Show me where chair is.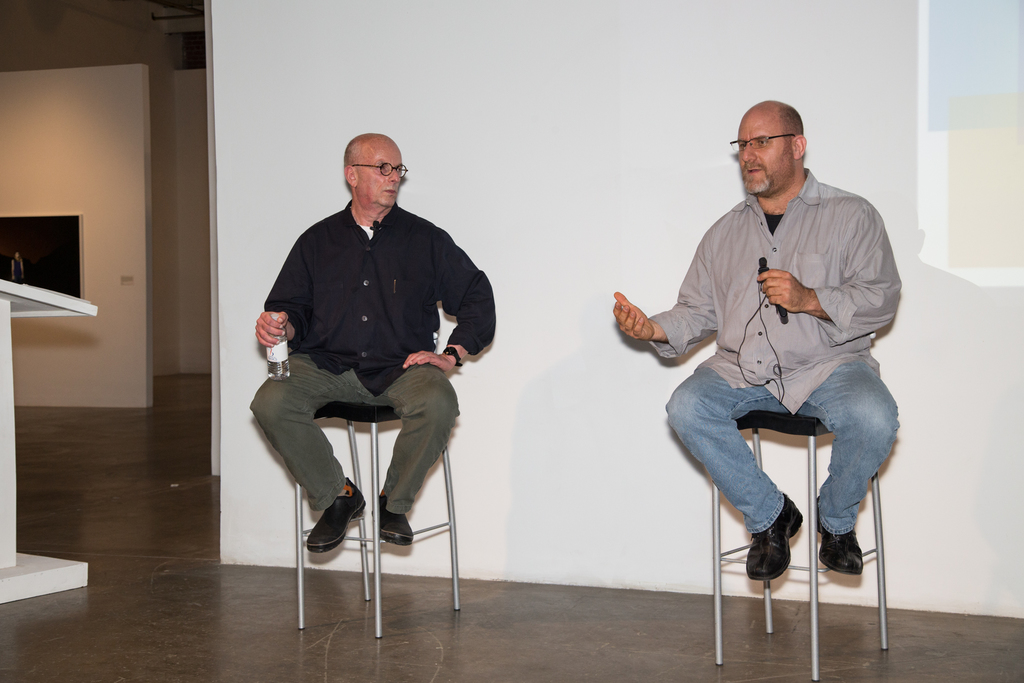
chair is at 291 316 465 606.
